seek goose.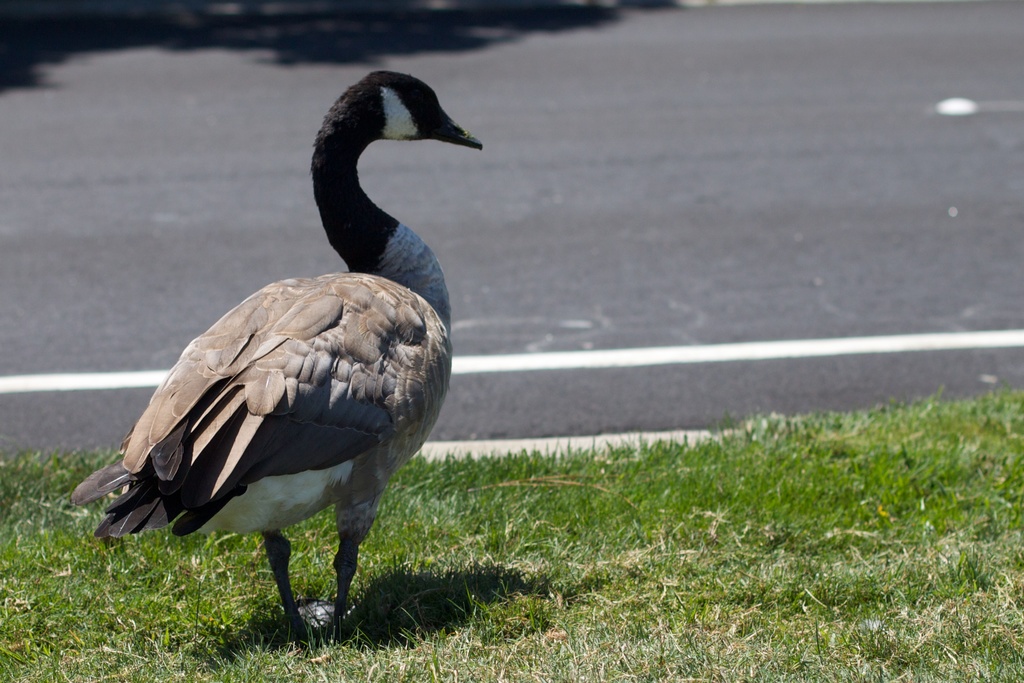
[left=59, top=54, right=486, bottom=637].
